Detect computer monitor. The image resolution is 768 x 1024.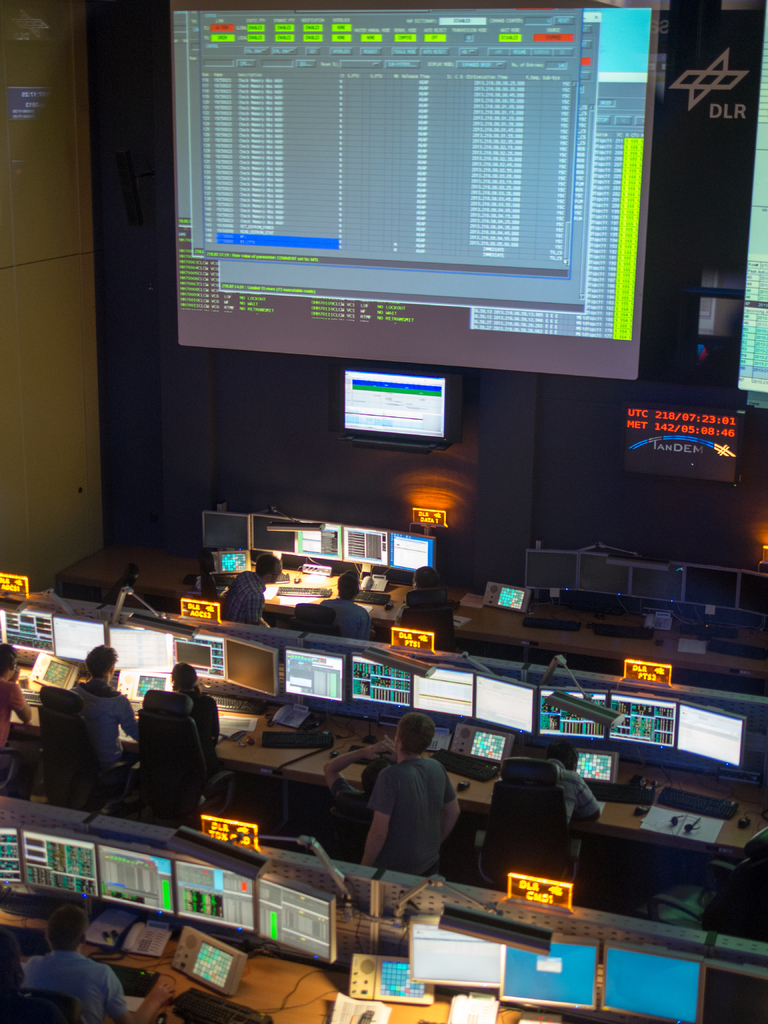
405 918 503 991.
